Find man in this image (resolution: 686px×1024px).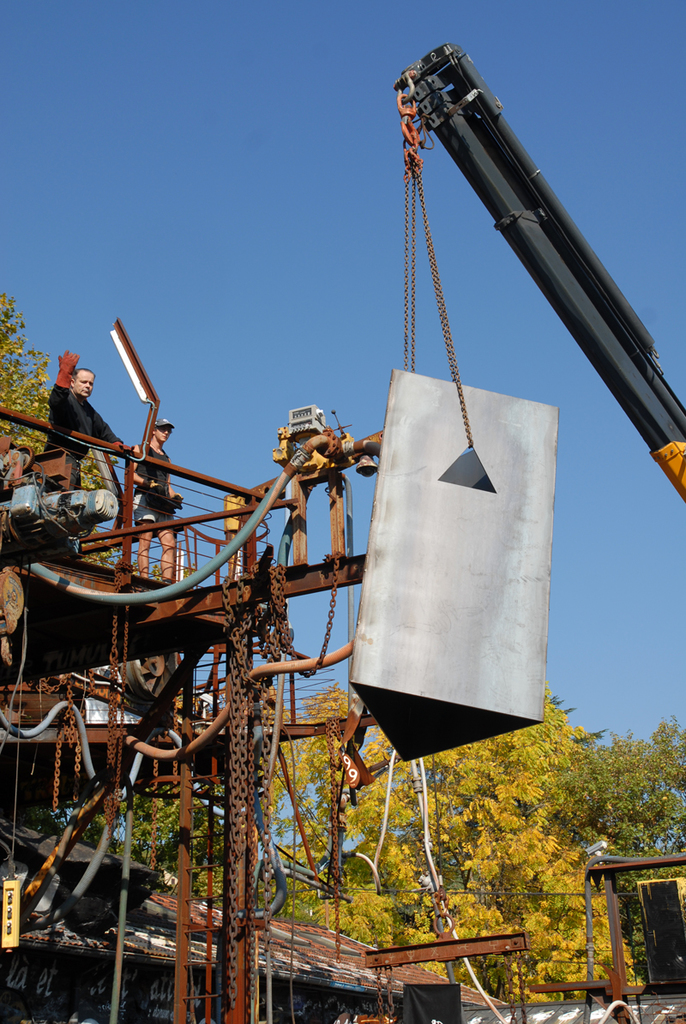
box=[47, 350, 127, 489].
